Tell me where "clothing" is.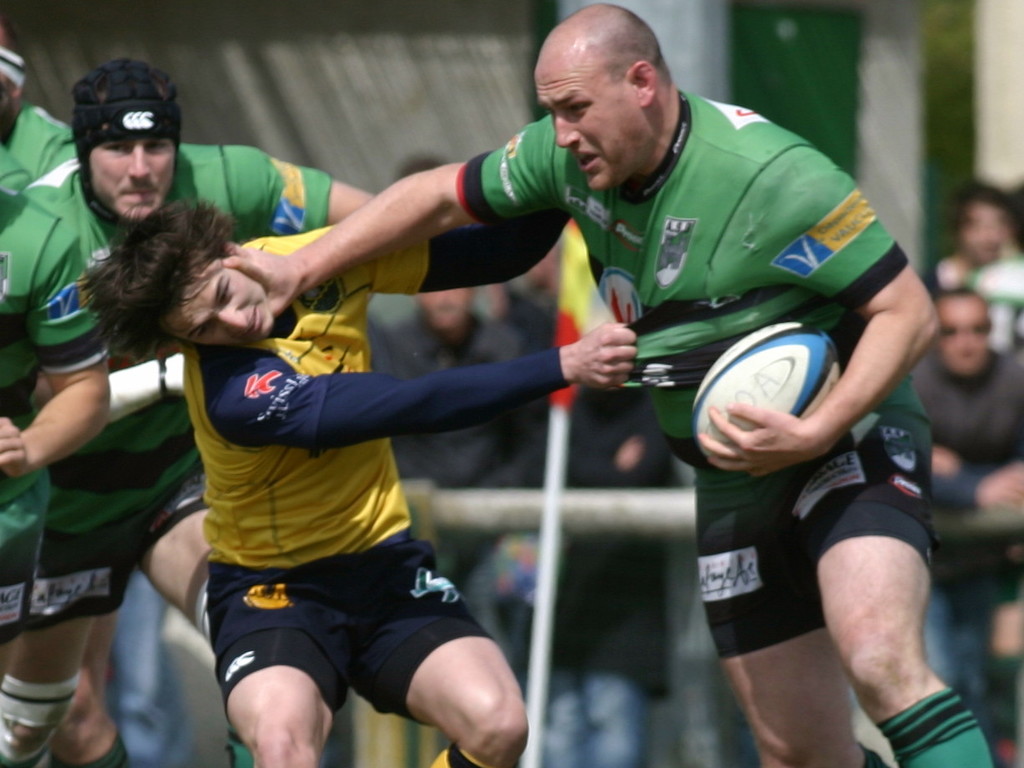
"clothing" is at x1=936, y1=349, x2=1023, y2=480.
